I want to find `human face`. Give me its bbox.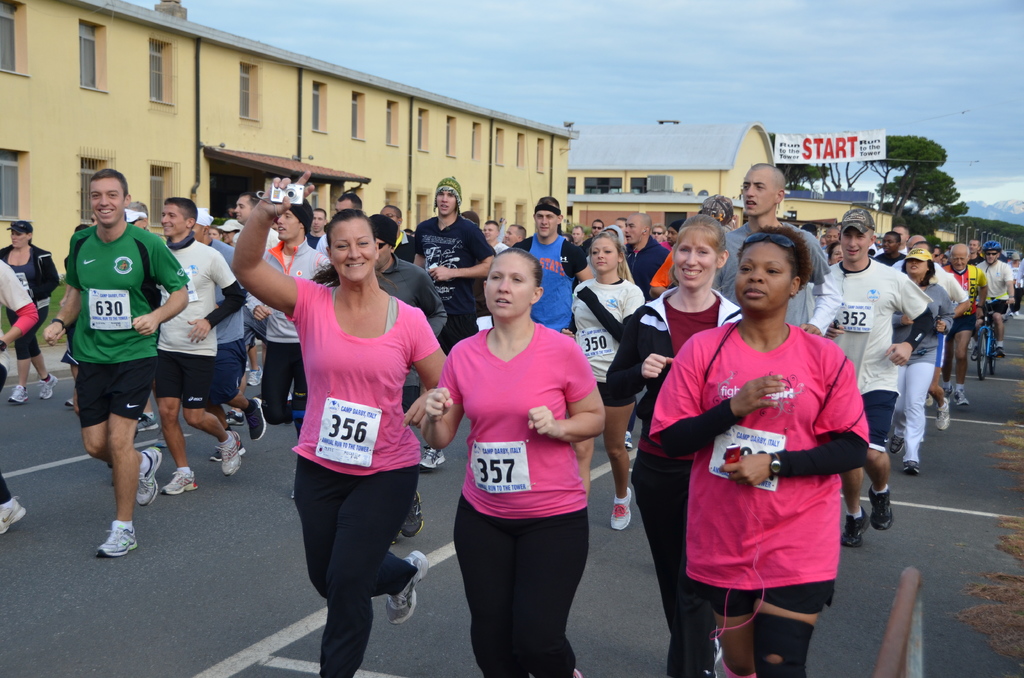
{"left": 337, "top": 198, "right": 354, "bottom": 215}.
